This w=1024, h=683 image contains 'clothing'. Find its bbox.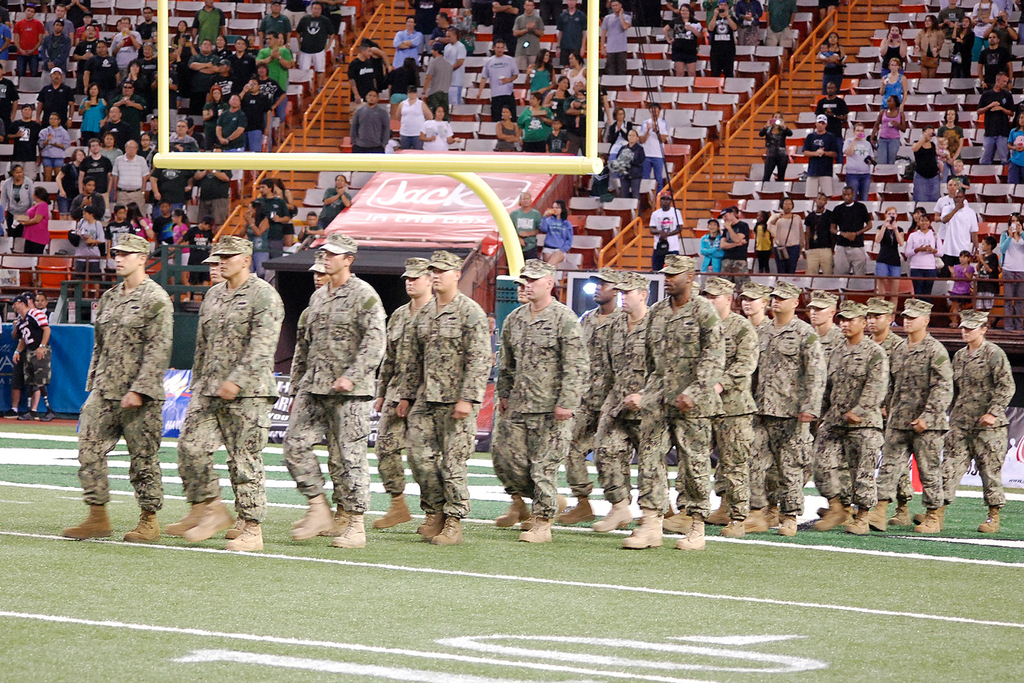
<bbox>880, 38, 911, 68</bbox>.
